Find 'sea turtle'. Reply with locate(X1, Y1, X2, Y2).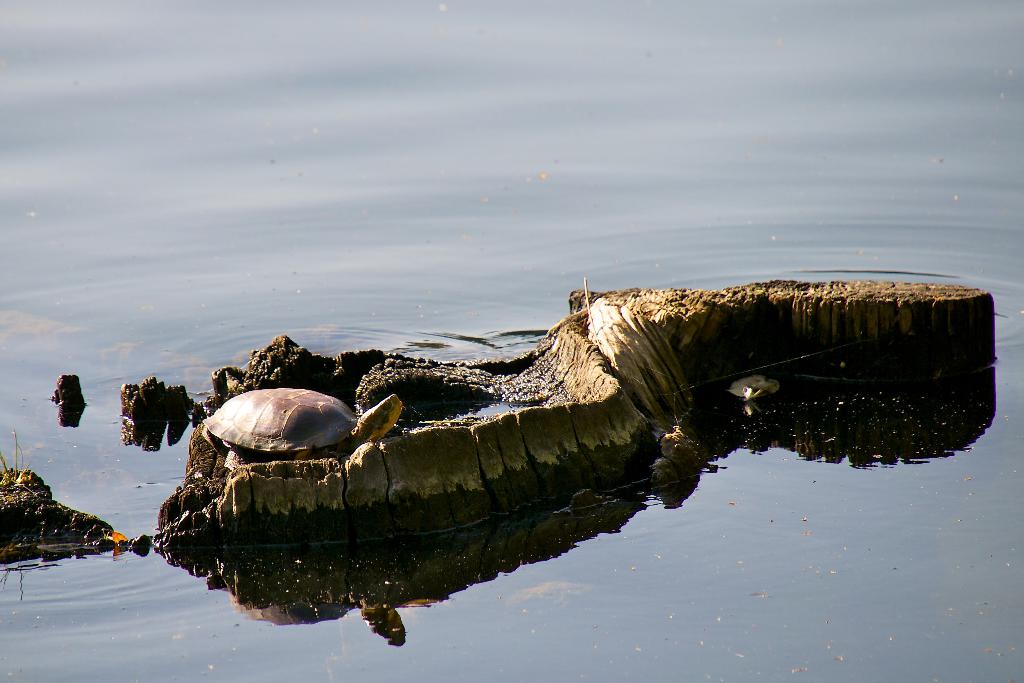
locate(199, 383, 404, 472).
